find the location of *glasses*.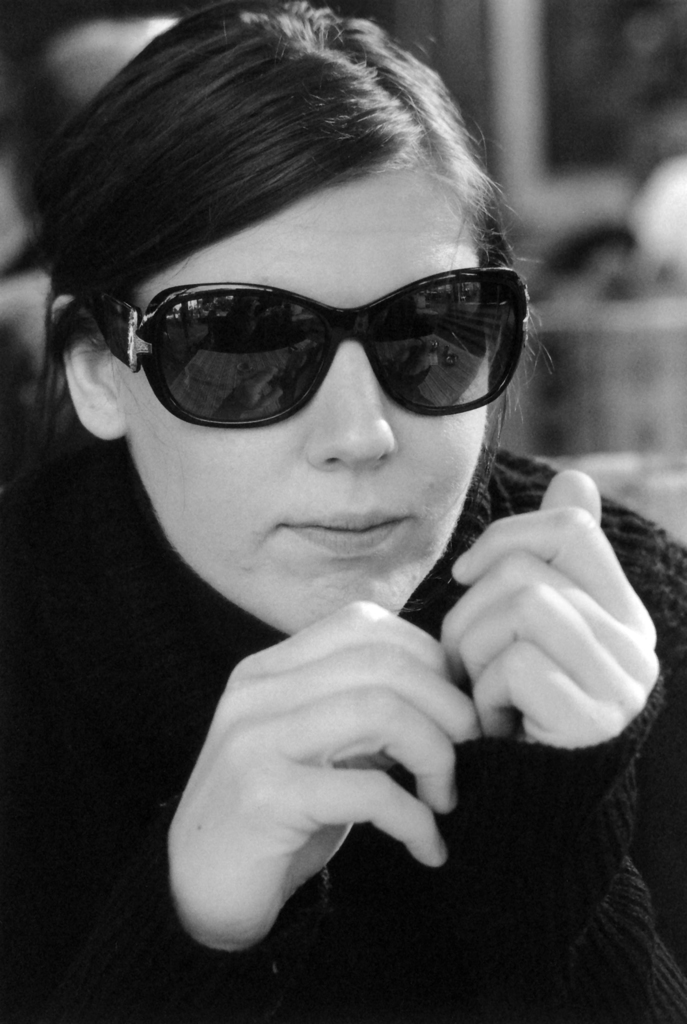
Location: Rect(102, 263, 536, 415).
